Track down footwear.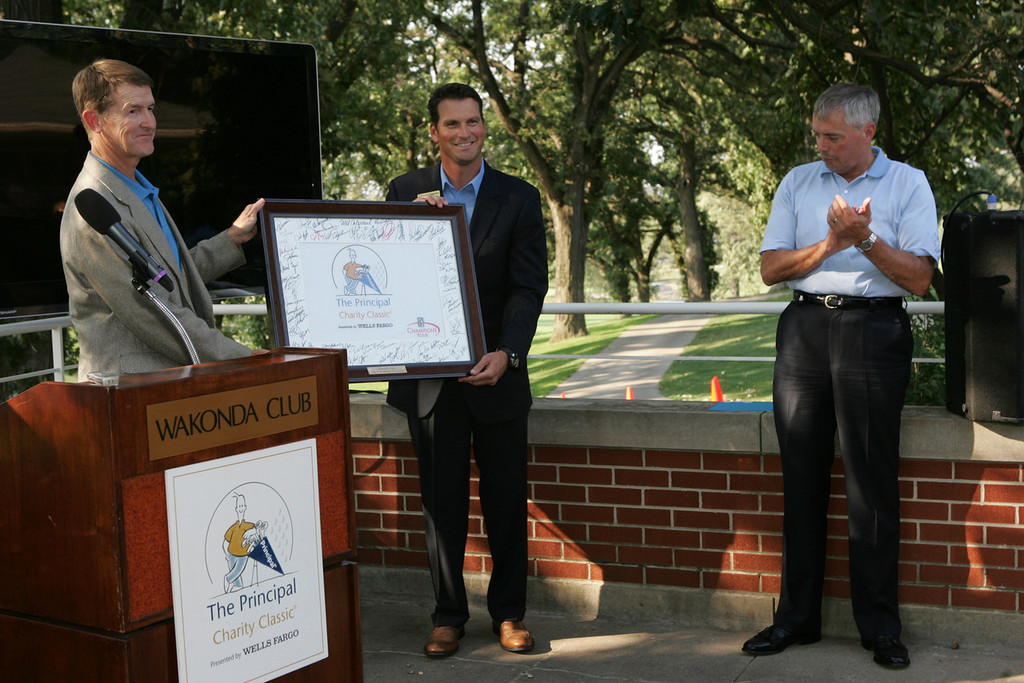
Tracked to {"x1": 742, "y1": 622, "x2": 822, "y2": 656}.
